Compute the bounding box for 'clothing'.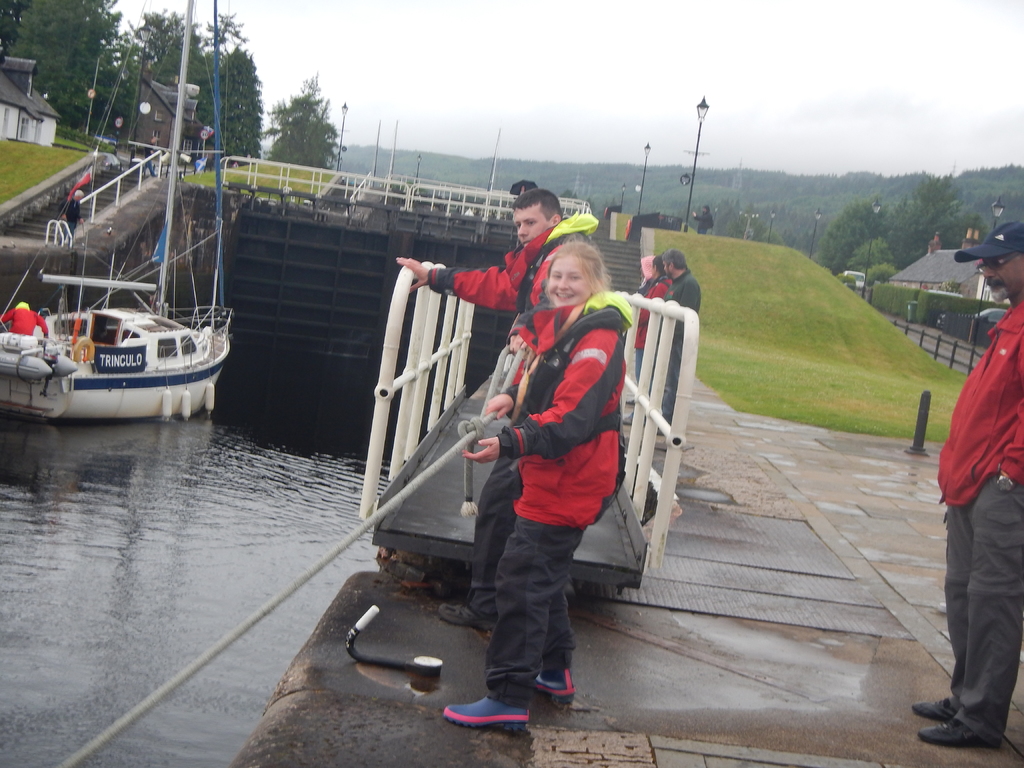
664,273,701,425.
